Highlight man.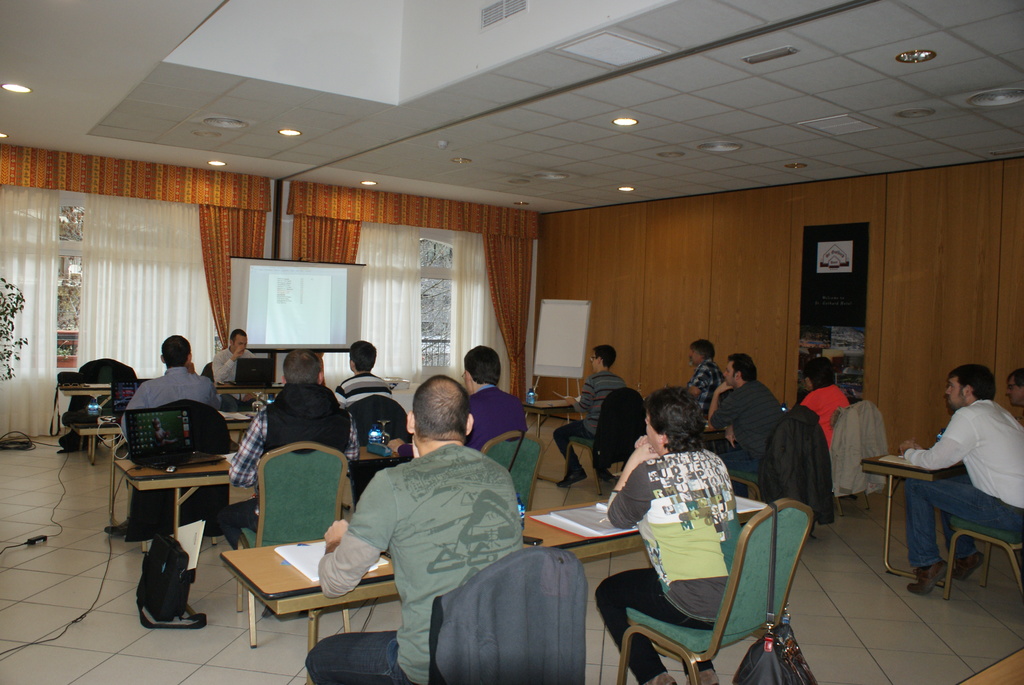
Highlighted region: (102,333,222,539).
